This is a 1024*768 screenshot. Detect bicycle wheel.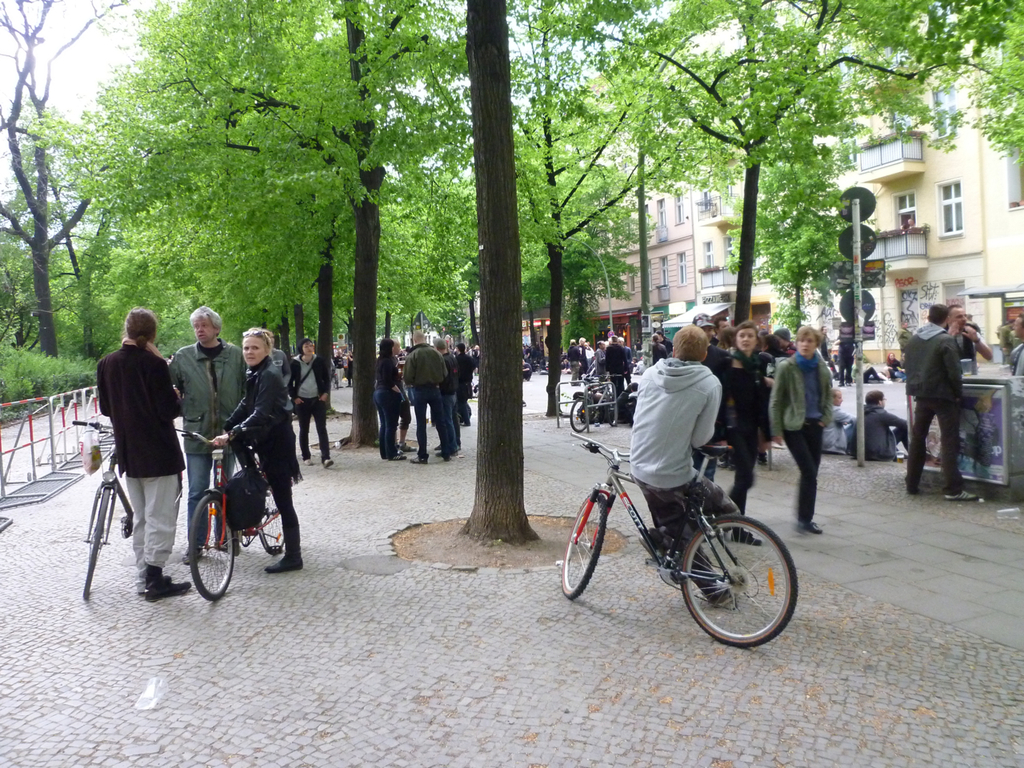
detection(550, 486, 622, 598).
